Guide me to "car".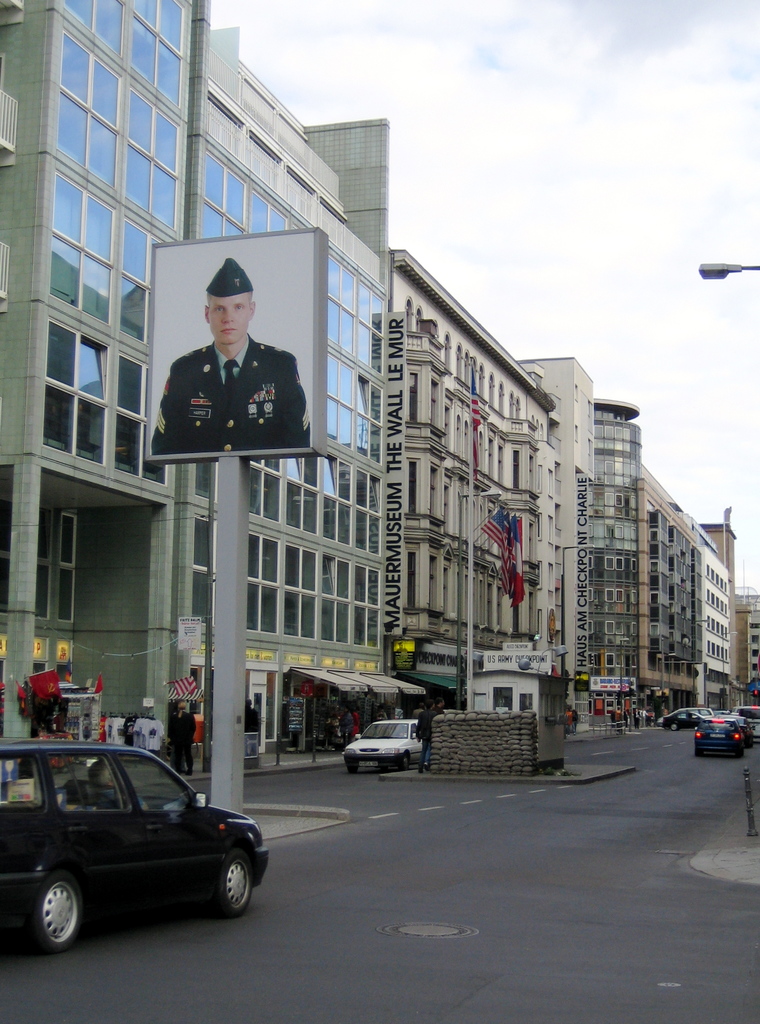
Guidance: 733:706:759:739.
